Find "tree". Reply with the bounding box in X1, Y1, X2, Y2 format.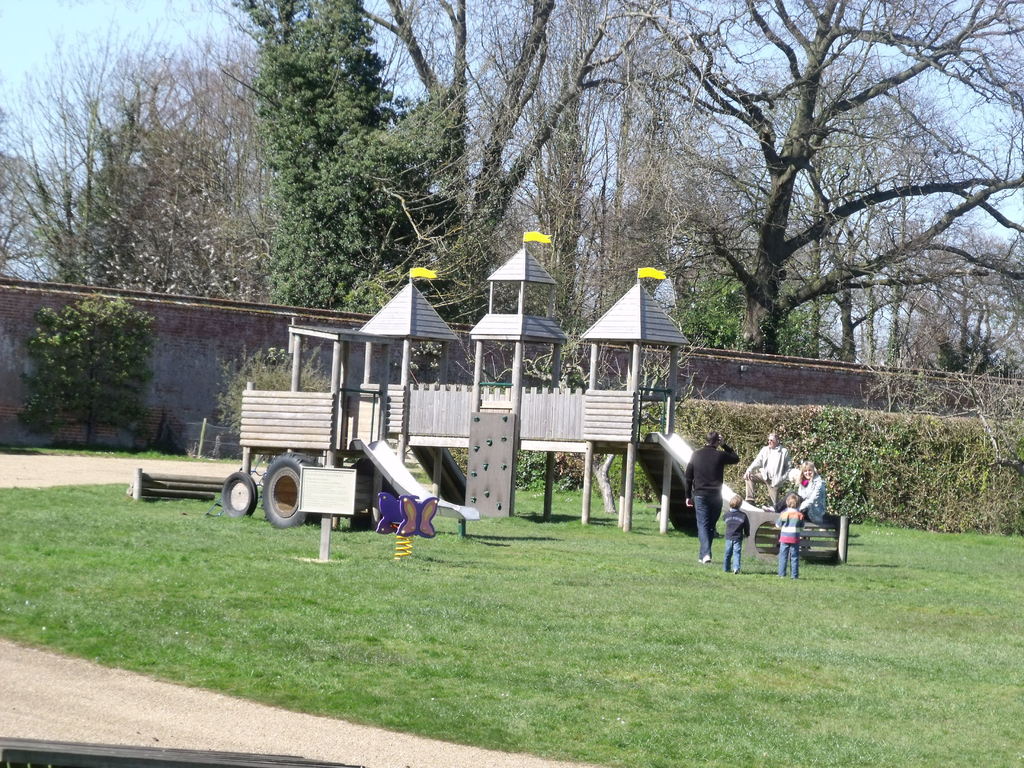
21, 265, 172, 443.
